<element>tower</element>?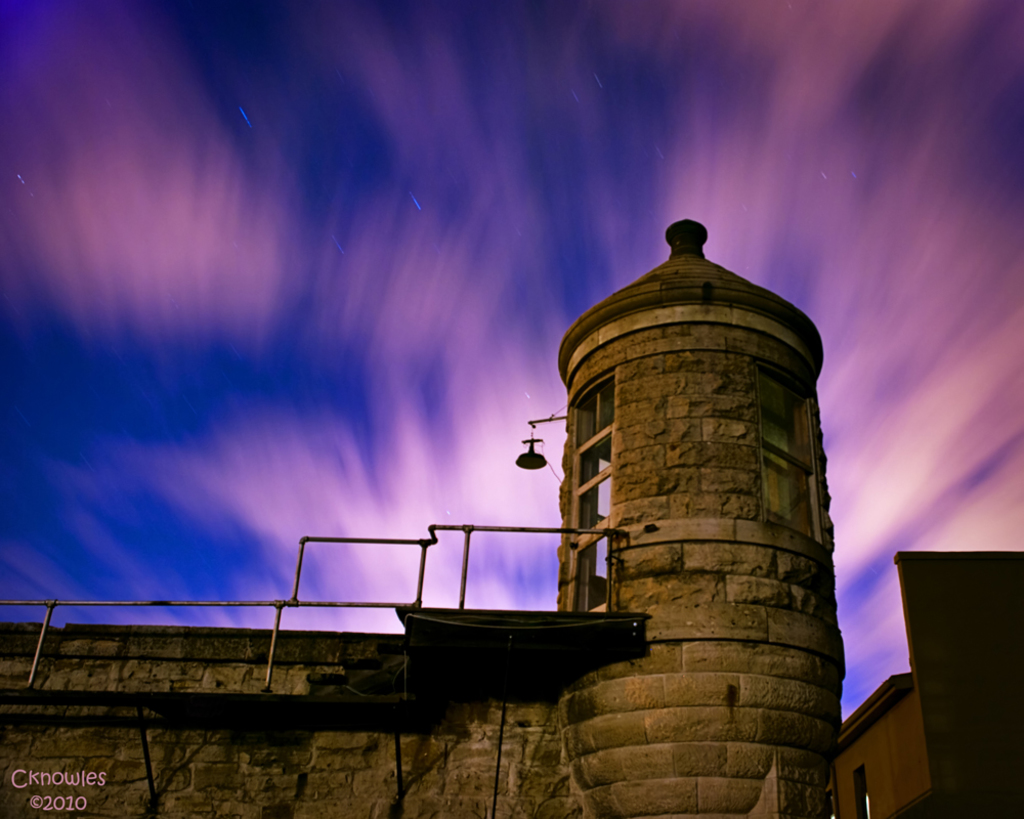
l=554, t=236, r=862, b=787
